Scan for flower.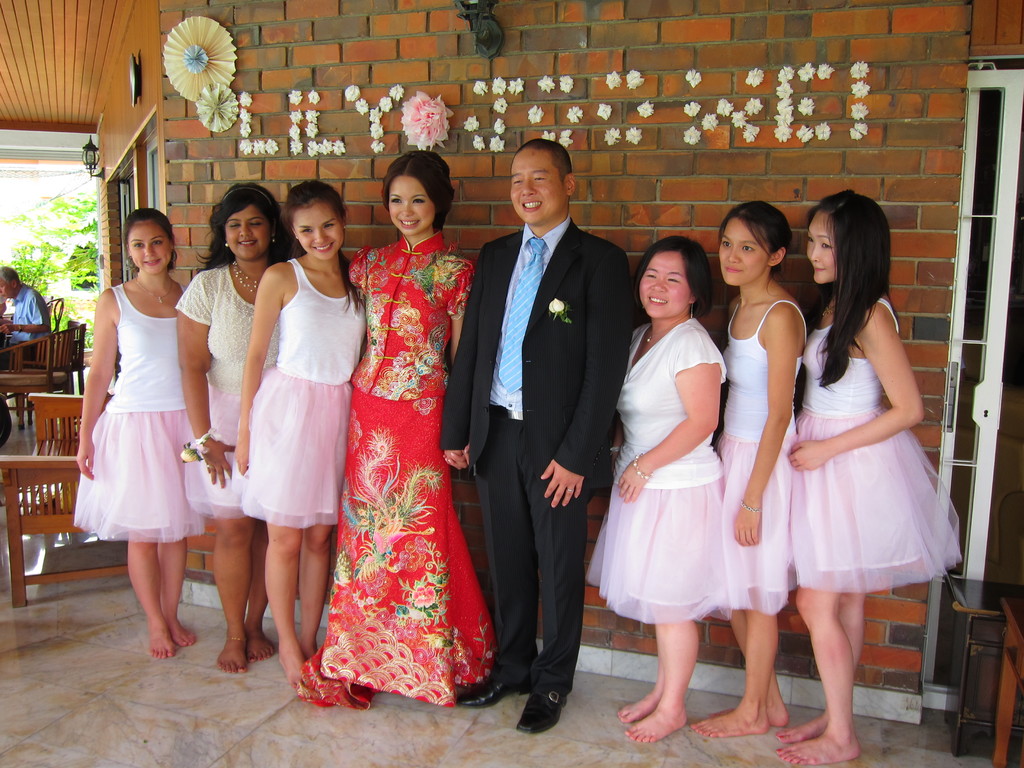
Scan result: (558, 71, 573, 93).
